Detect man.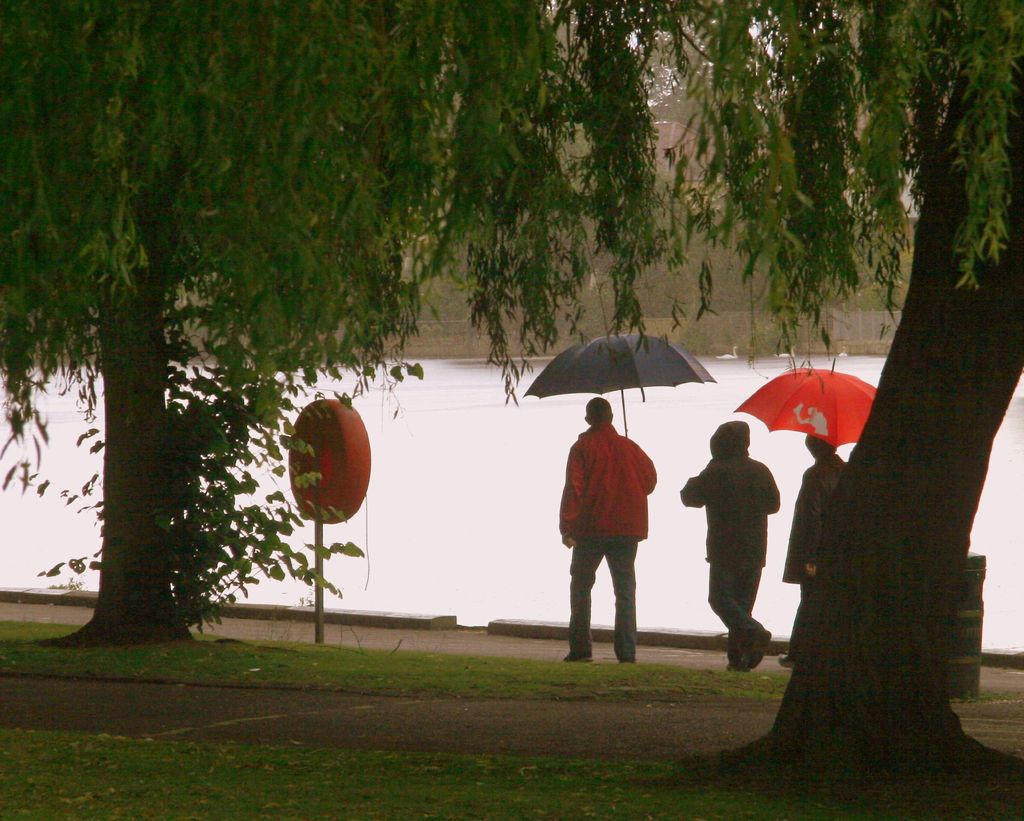
Detected at {"left": 676, "top": 420, "right": 781, "bottom": 675}.
